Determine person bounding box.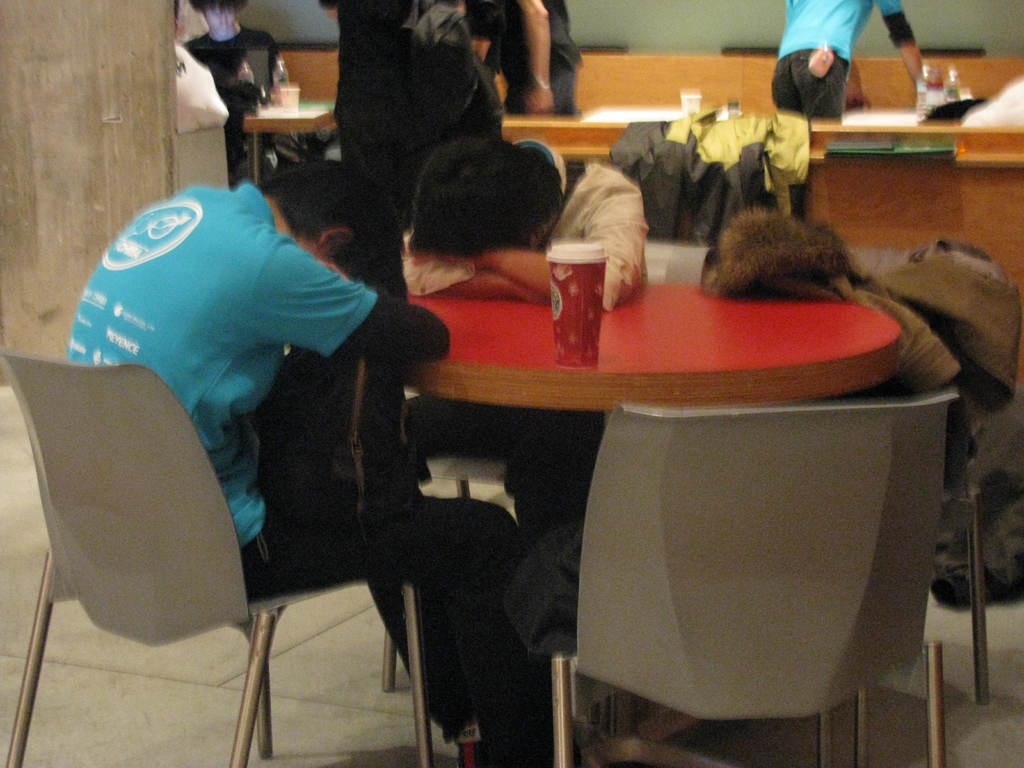
Determined: Rect(398, 124, 657, 603).
